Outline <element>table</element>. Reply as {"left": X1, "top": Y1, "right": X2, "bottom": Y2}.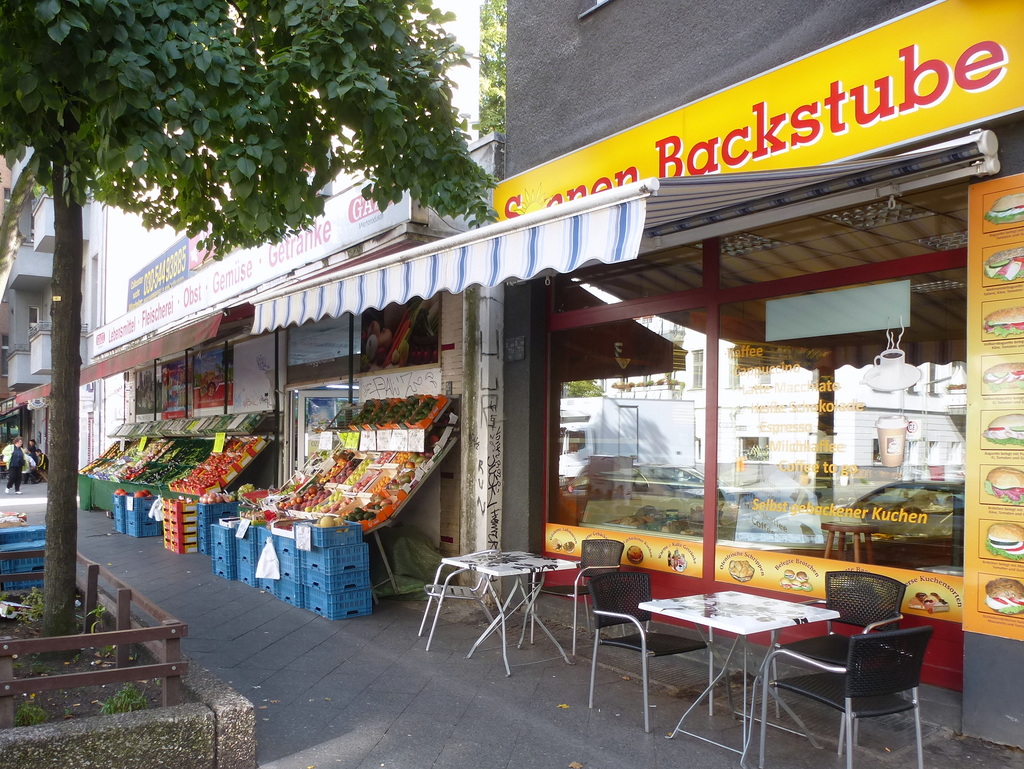
{"left": 642, "top": 564, "right": 870, "bottom": 736}.
